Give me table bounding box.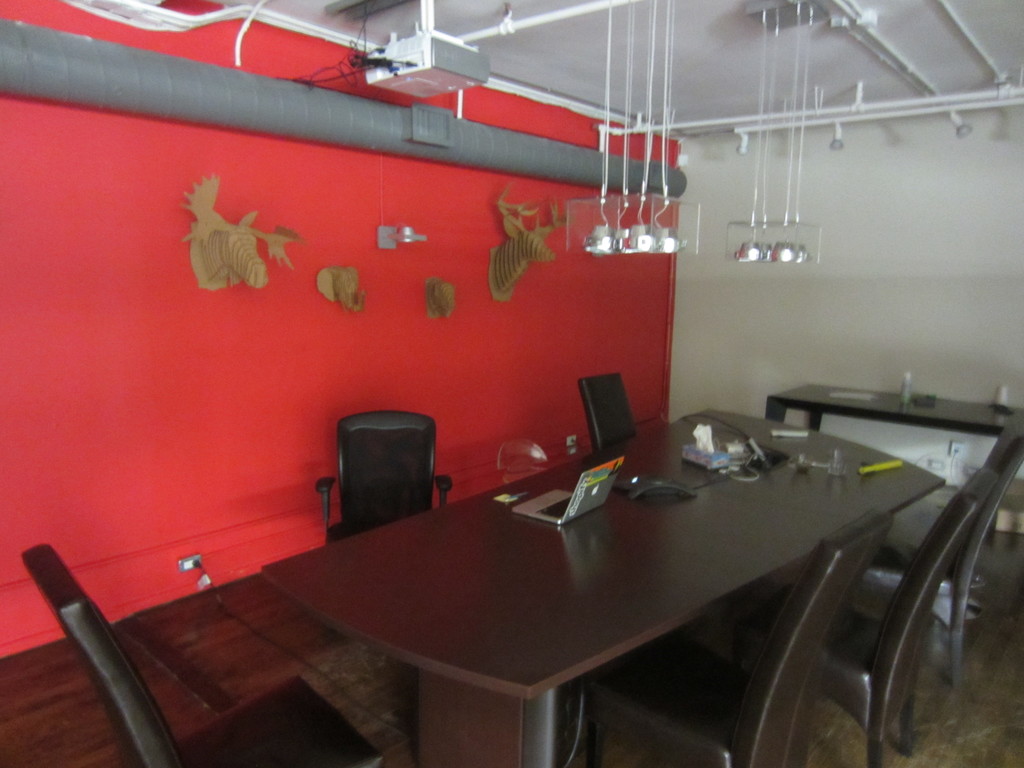
262/408/938/767.
